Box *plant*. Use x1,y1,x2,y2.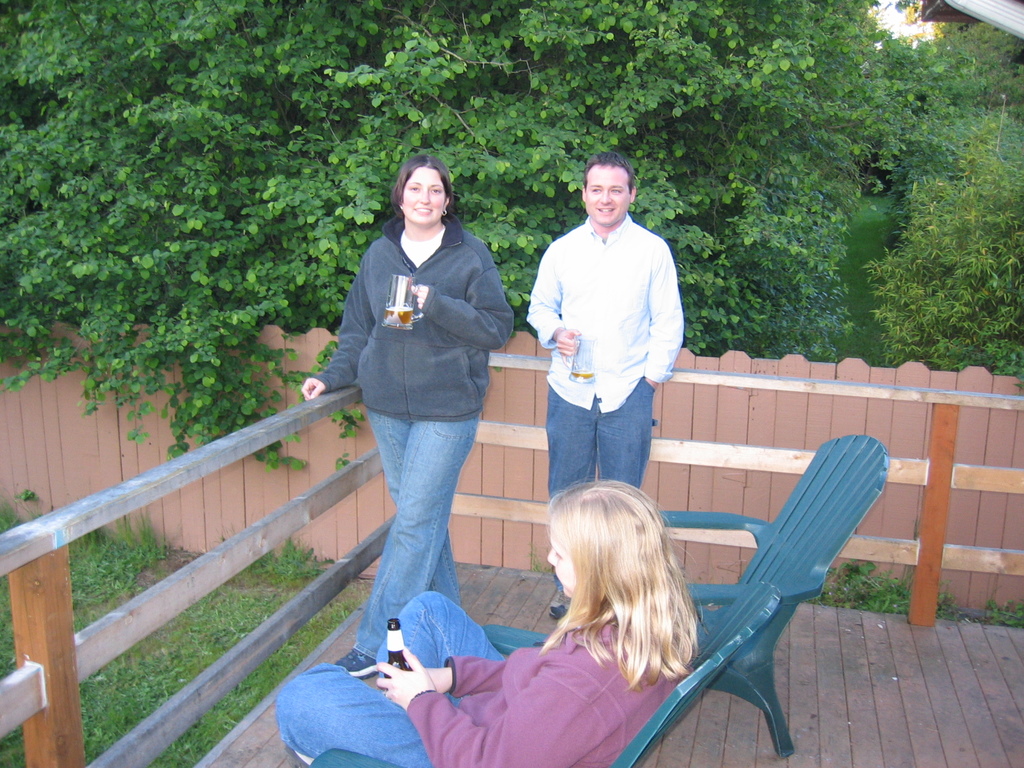
0,484,376,767.
